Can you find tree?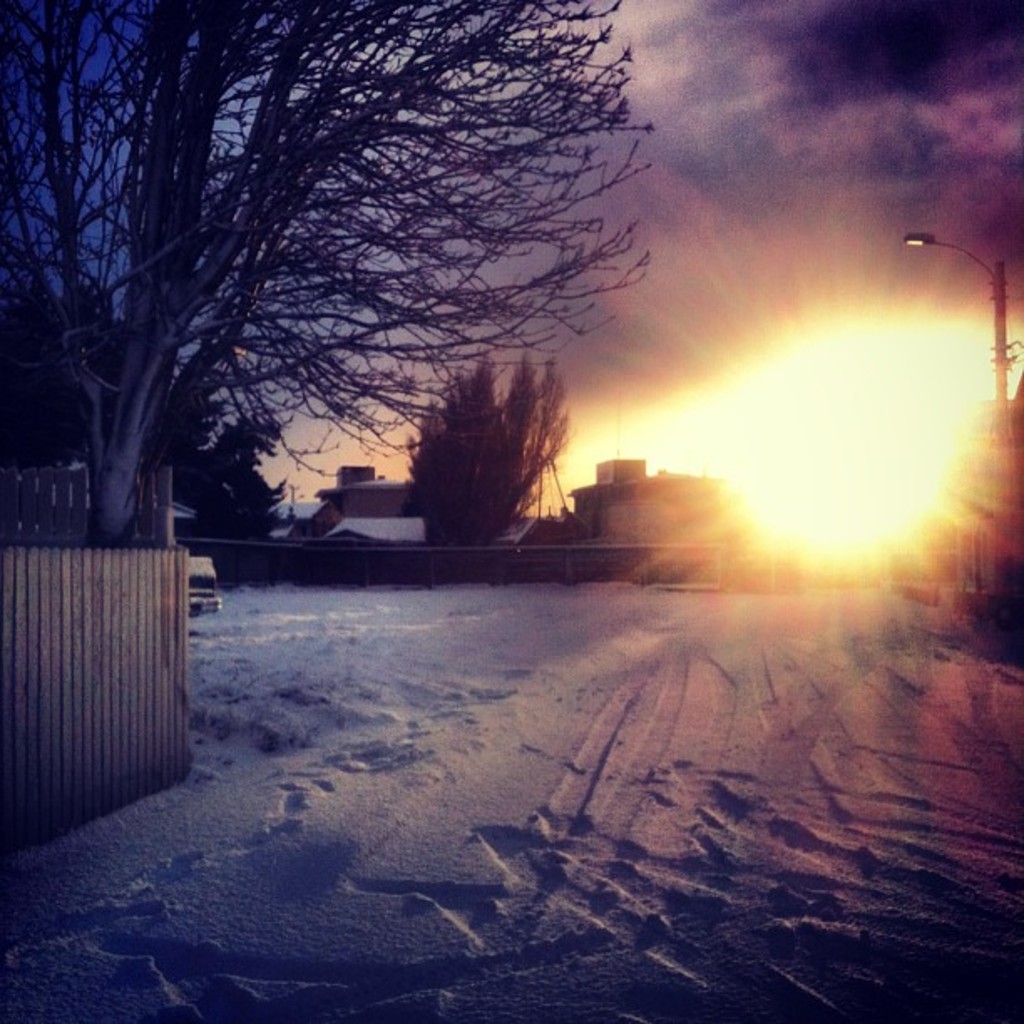
Yes, bounding box: (left=49, top=13, right=668, bottom=584).
